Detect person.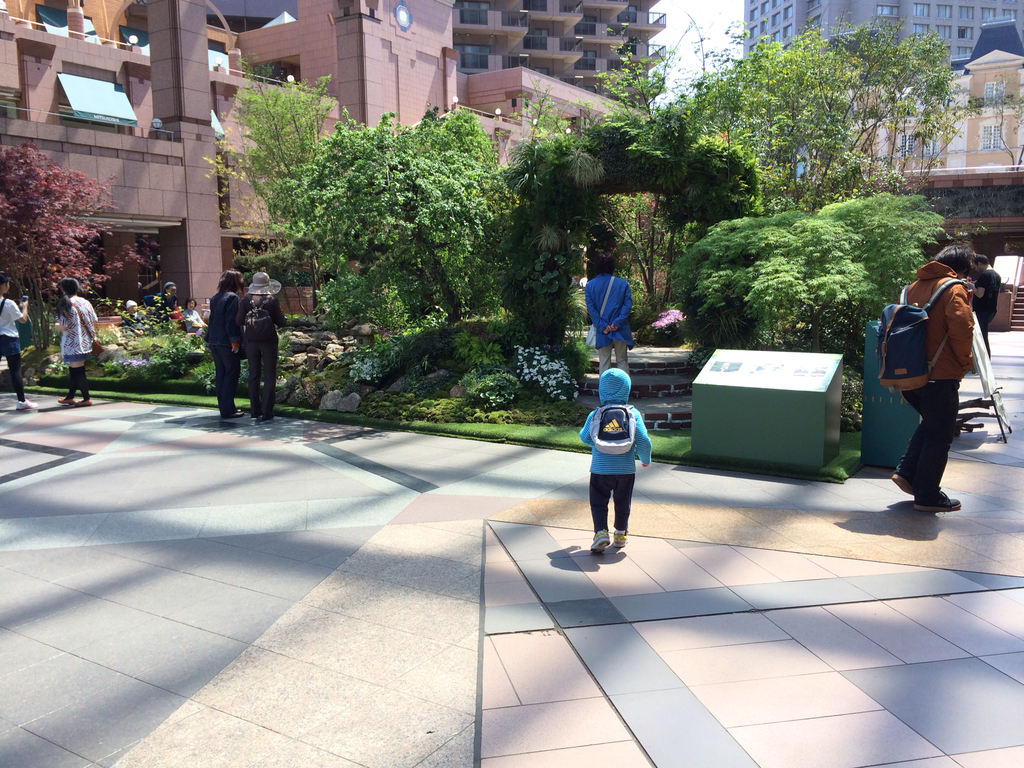
Detected at (left=580, top=244, right=637, bottom=371).
